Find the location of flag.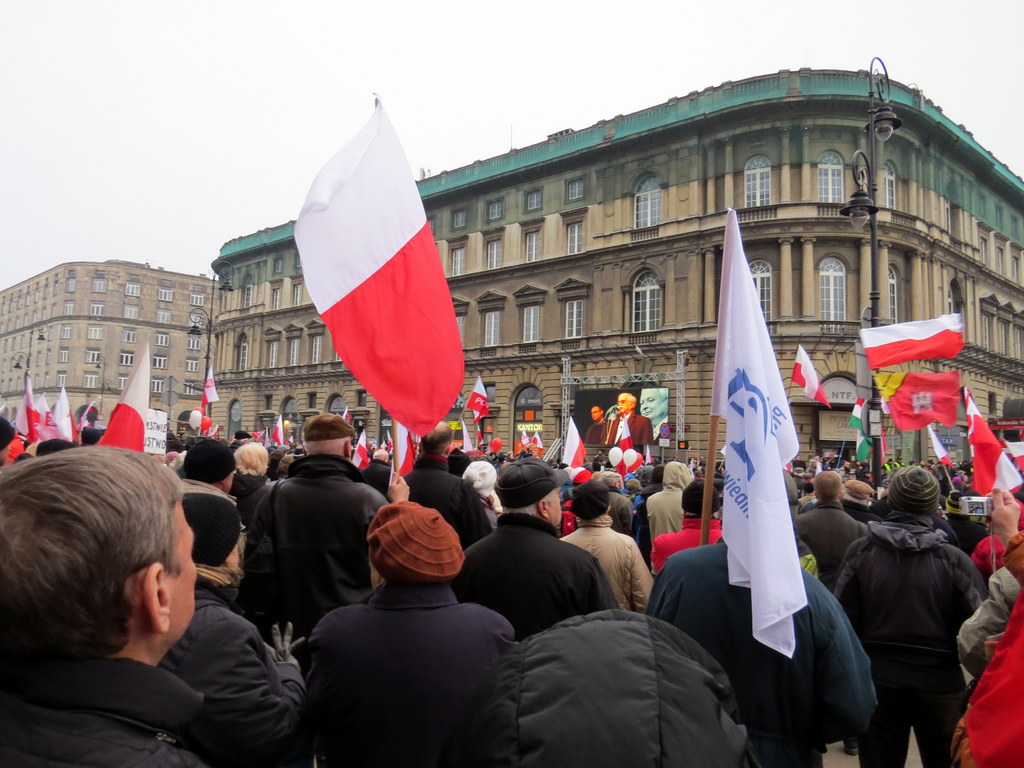
Location: <box>40,387,77,450</box>.
